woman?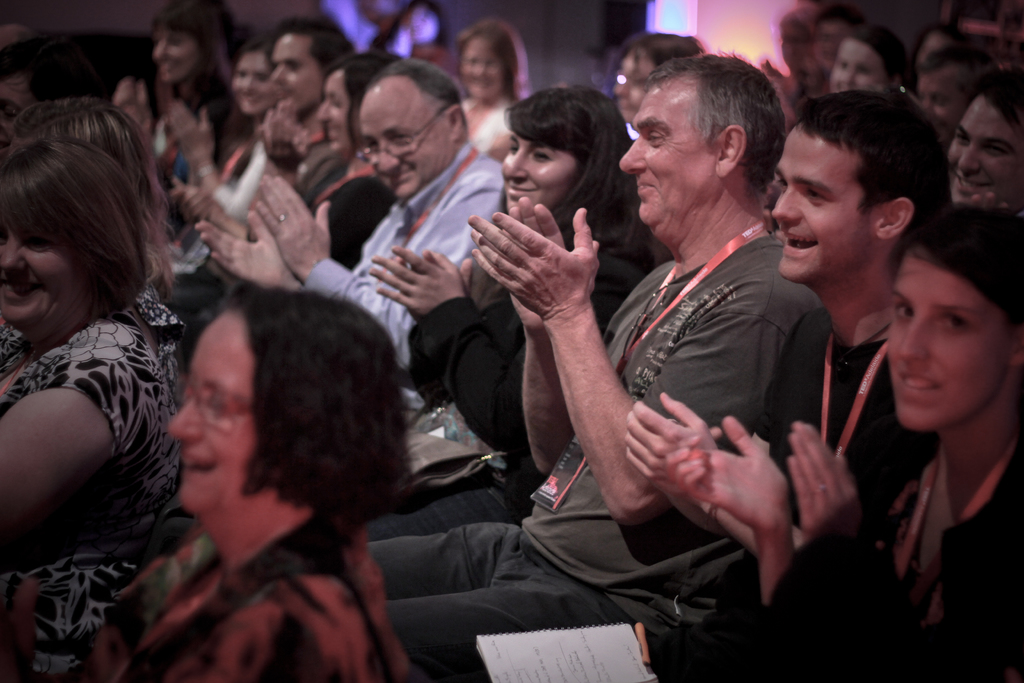
region(363, 85, 655, 554)
